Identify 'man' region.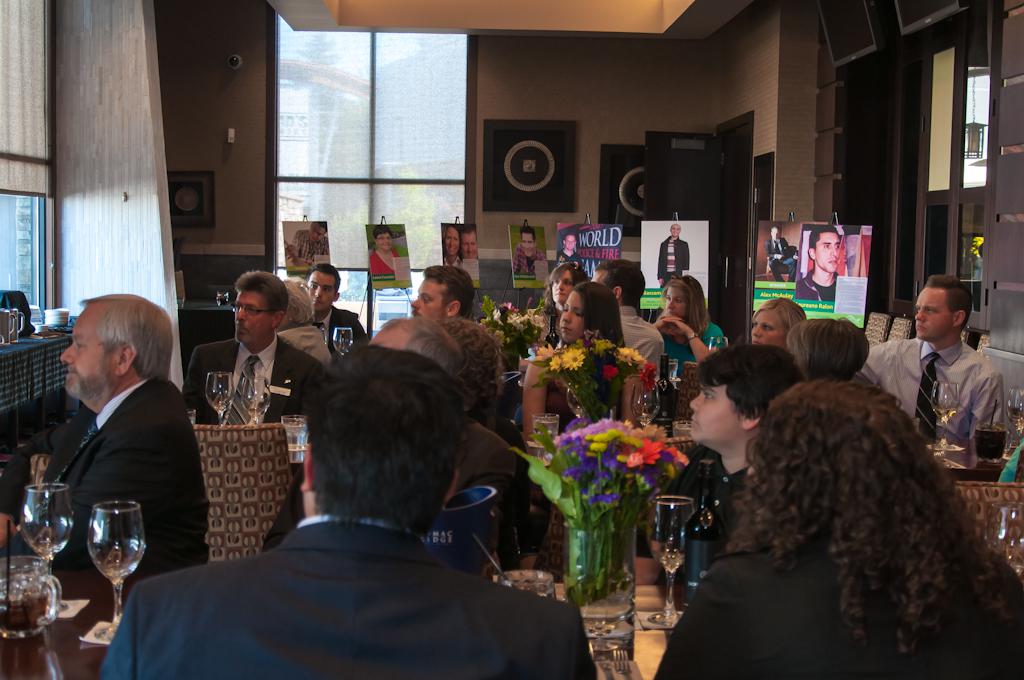
Region: [left=96, top=342, right=604, bottom=679].
